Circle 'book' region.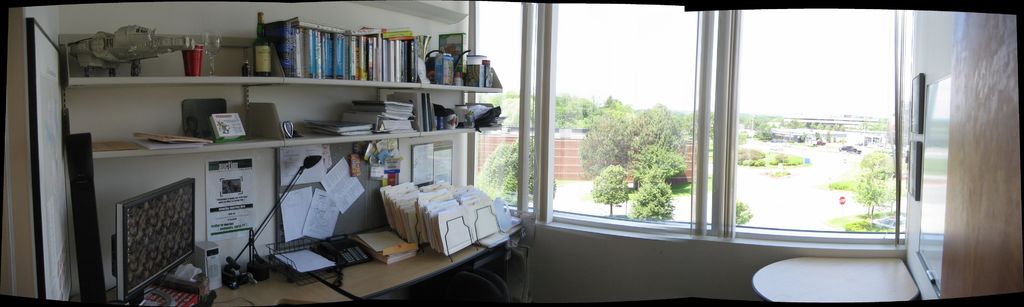
Region: [x1=120, y1=118, x2=204, y2=157].
